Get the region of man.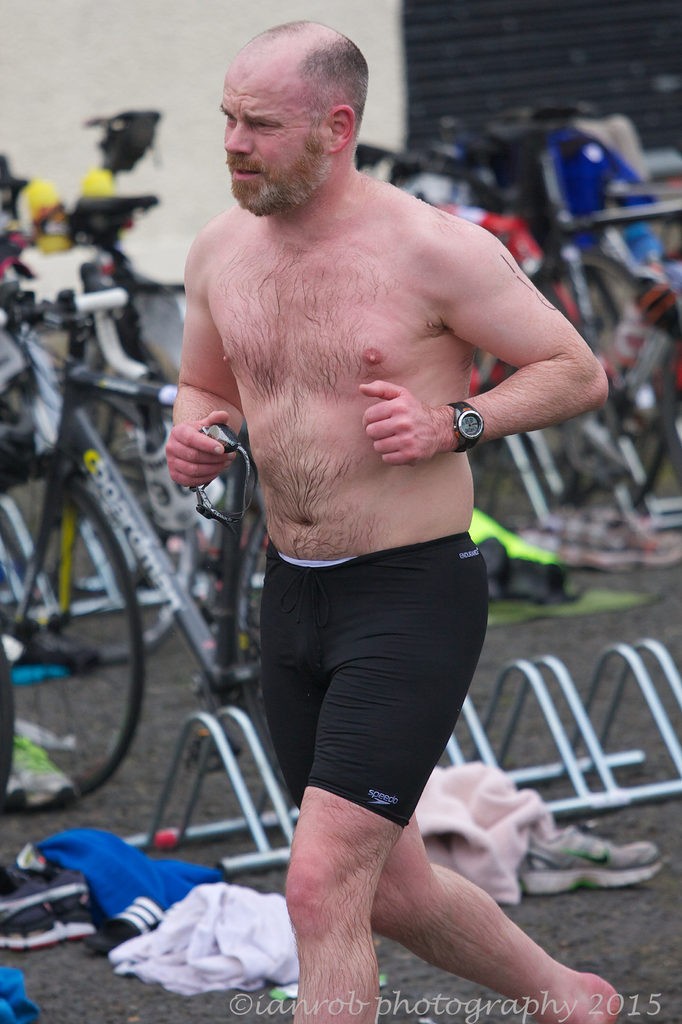
l=133, t=23, r=665, b=1023.
